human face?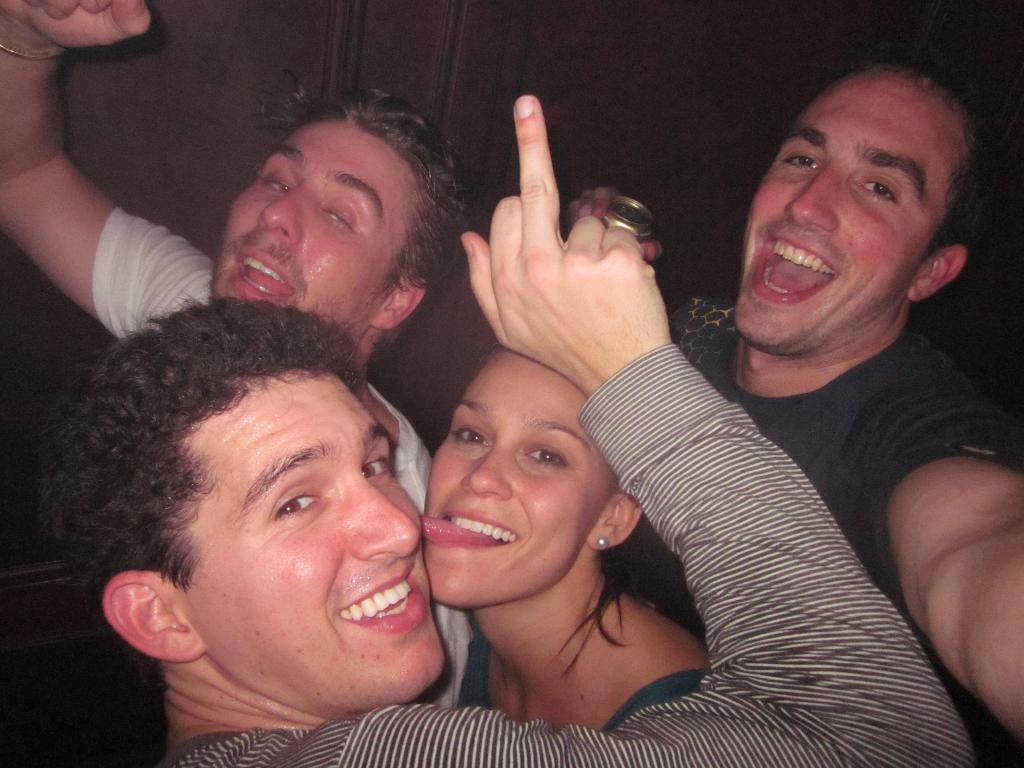
pyautogui.locateOnScreen(211, 118, 372, 323)
